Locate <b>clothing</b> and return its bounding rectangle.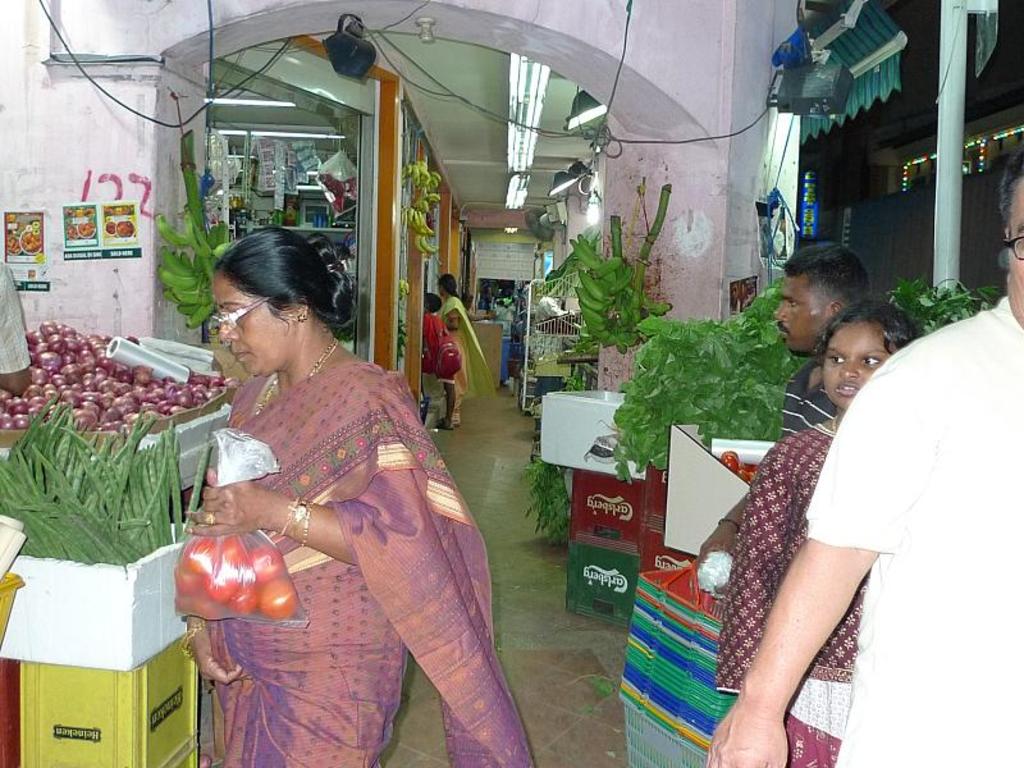
(713,421,869,767).
